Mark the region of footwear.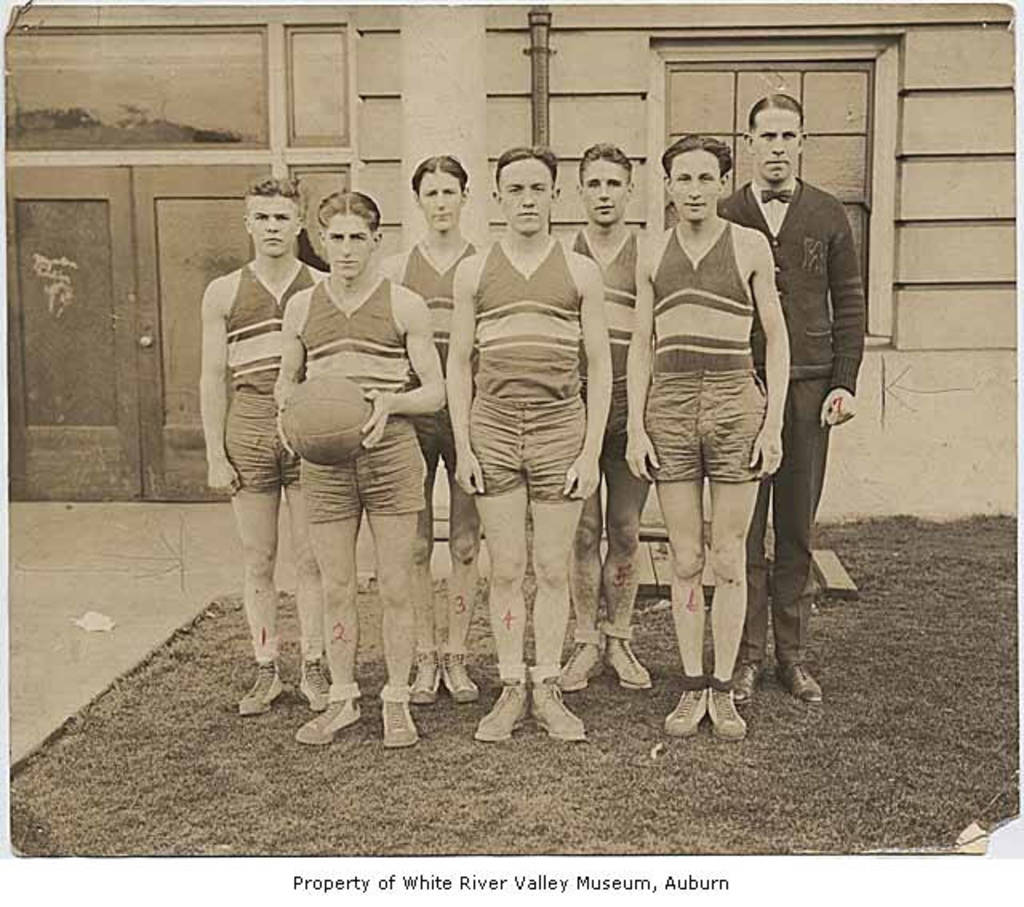
Region: l=784, t=665, r=813, b=707.
